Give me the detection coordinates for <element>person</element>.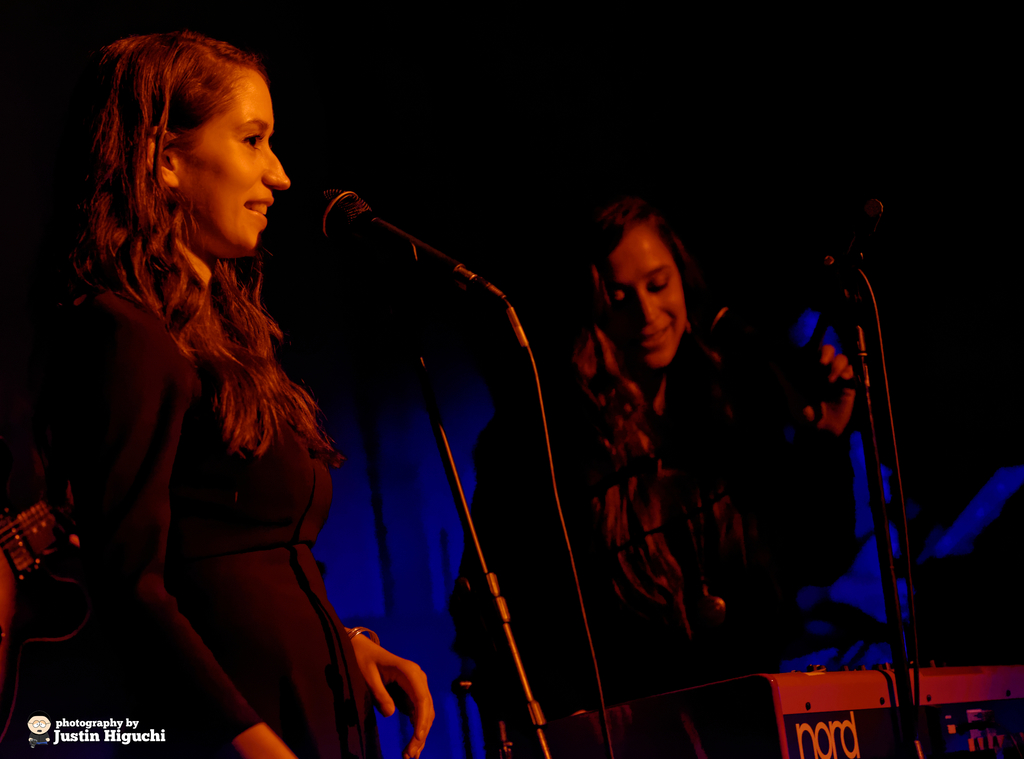
bbox=[39, 24, 435, 758].
